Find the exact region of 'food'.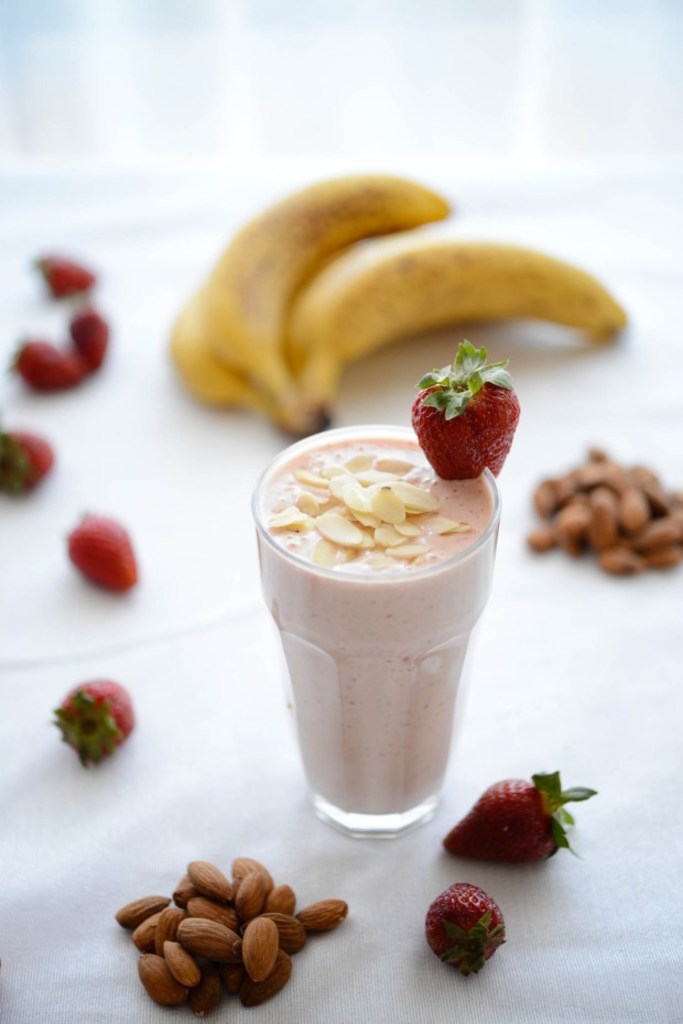
Exact region: BBox(0, 432, 56, 497).
